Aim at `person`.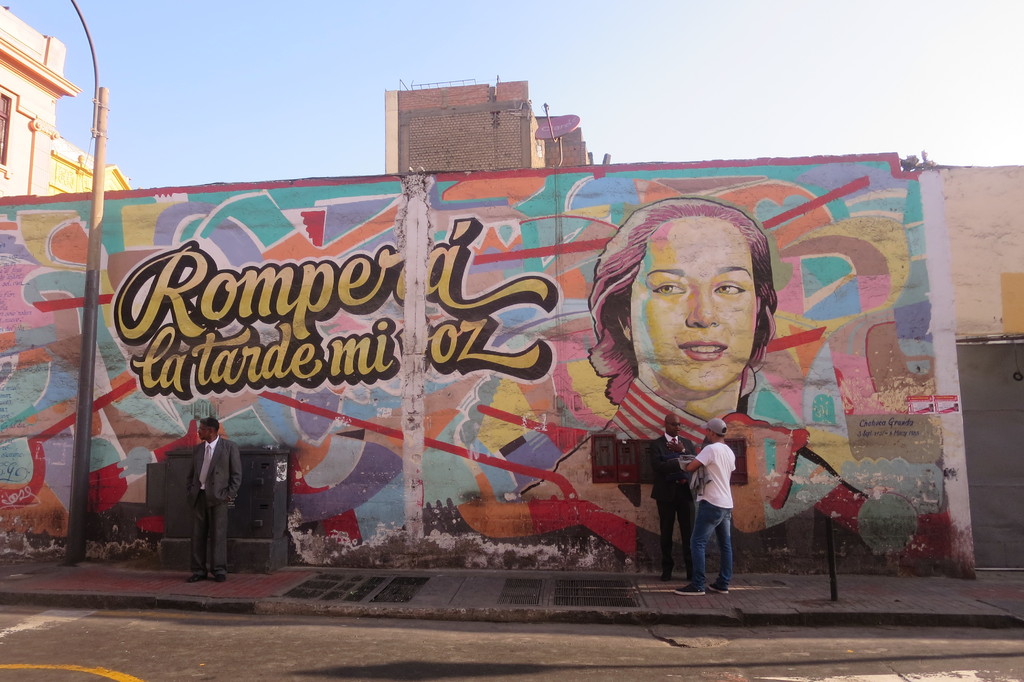
Aimed at [x1=511, y1=196, x2=845, y2=535].
